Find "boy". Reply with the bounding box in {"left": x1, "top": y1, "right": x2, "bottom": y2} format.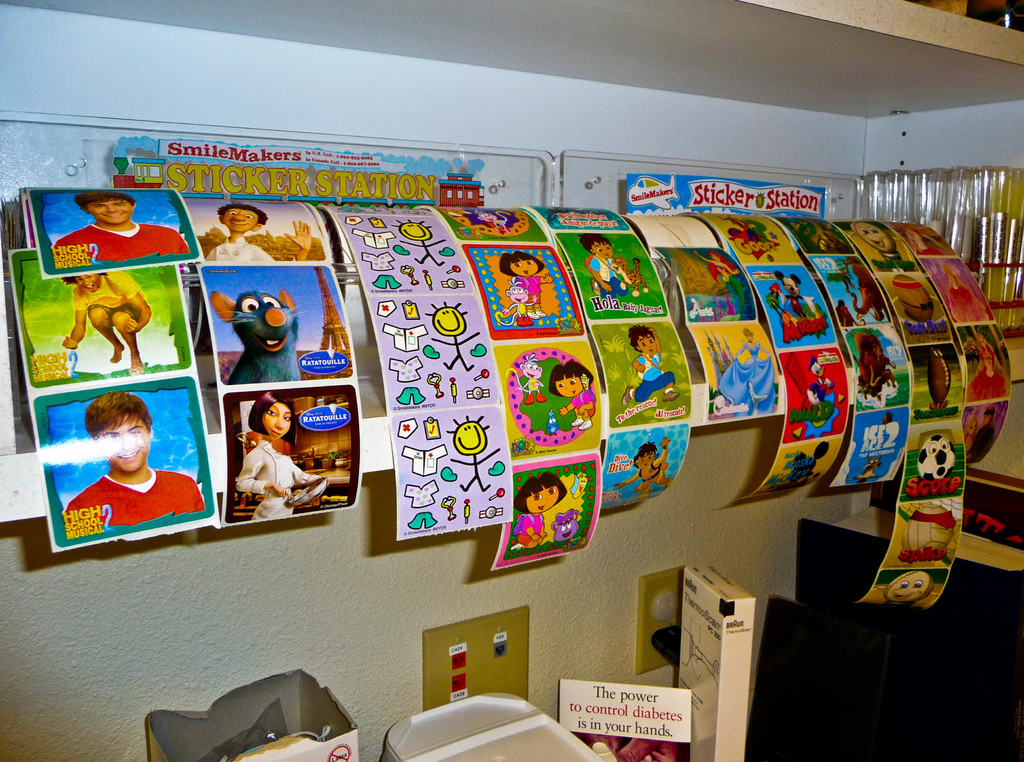
{"left": 622, "top": 323, "right": 679, "bottom": 407}.
